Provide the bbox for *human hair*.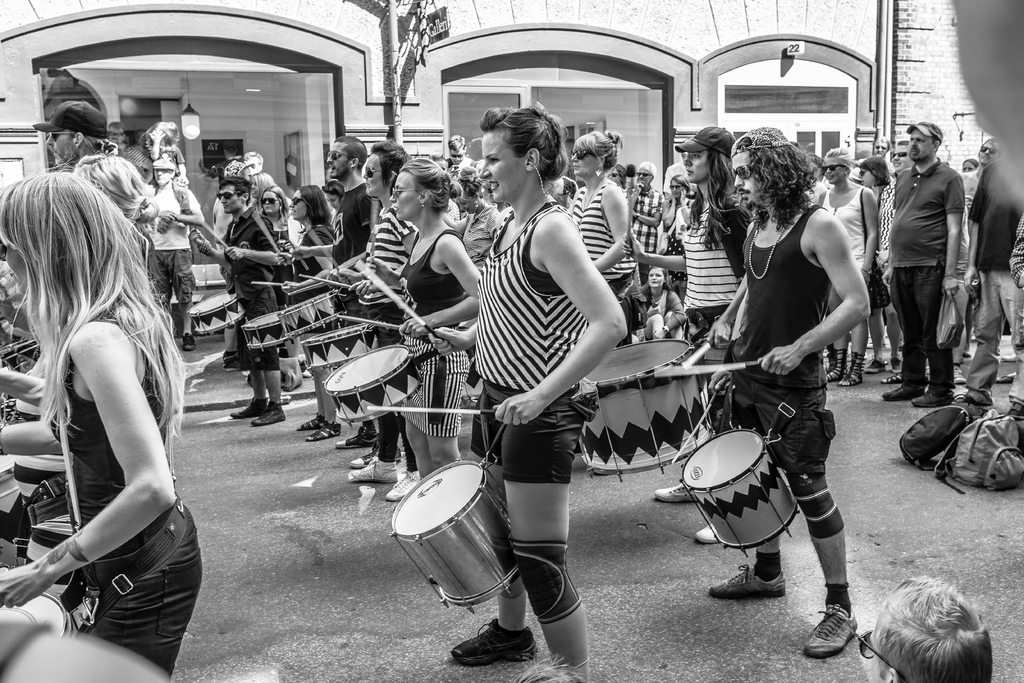
bbox=(879, 136, 890, 147).
